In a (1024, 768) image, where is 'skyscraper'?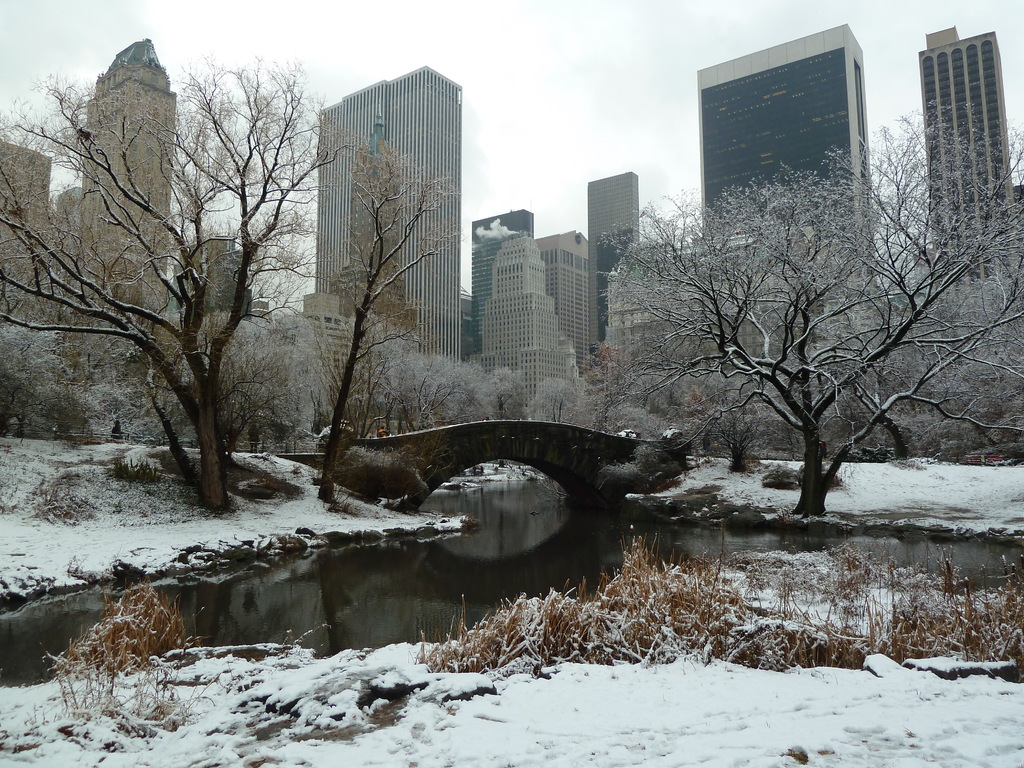
bbox=(588, 170, 640, 360).
